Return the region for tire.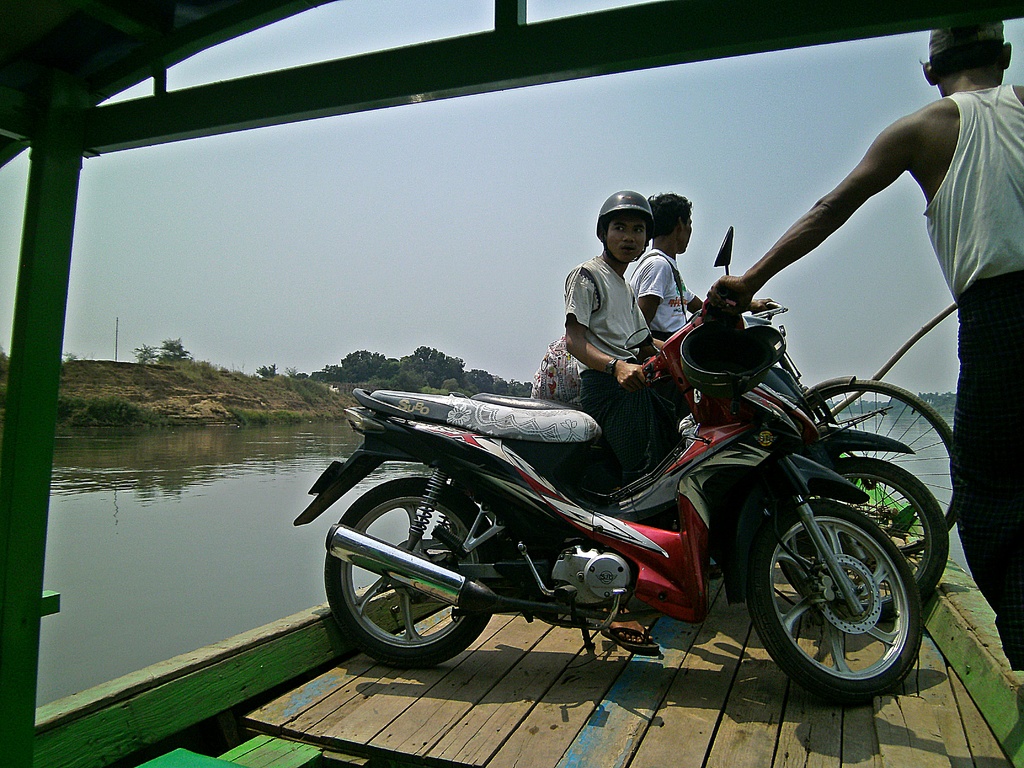
(left=326, top=476, right=490, bottom=669).
